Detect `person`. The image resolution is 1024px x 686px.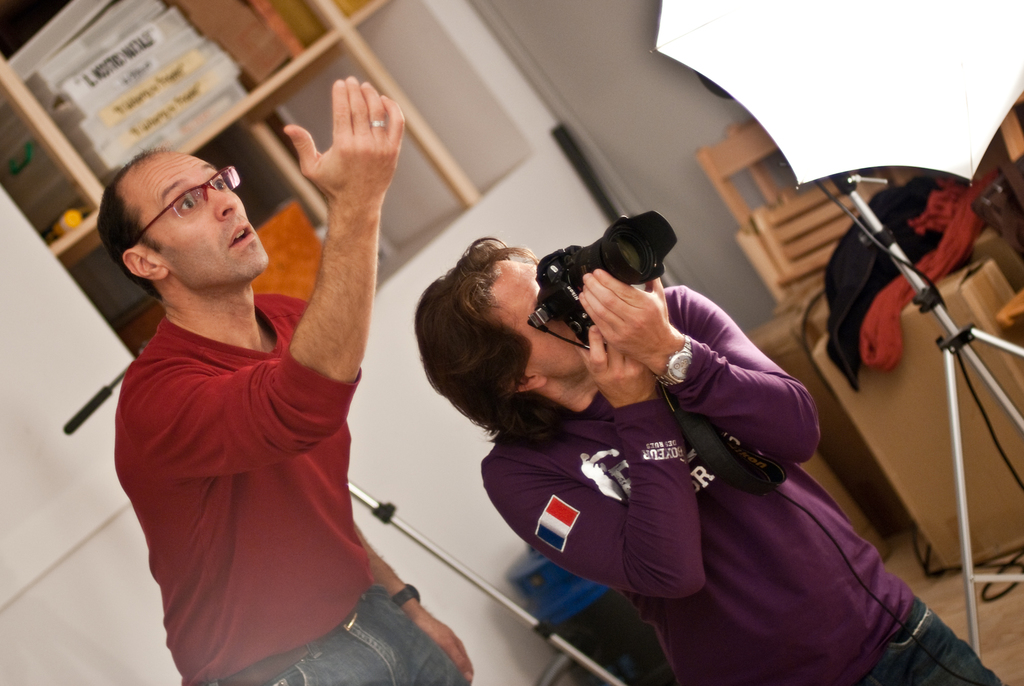
rect(415, 236, 1000, 685).
